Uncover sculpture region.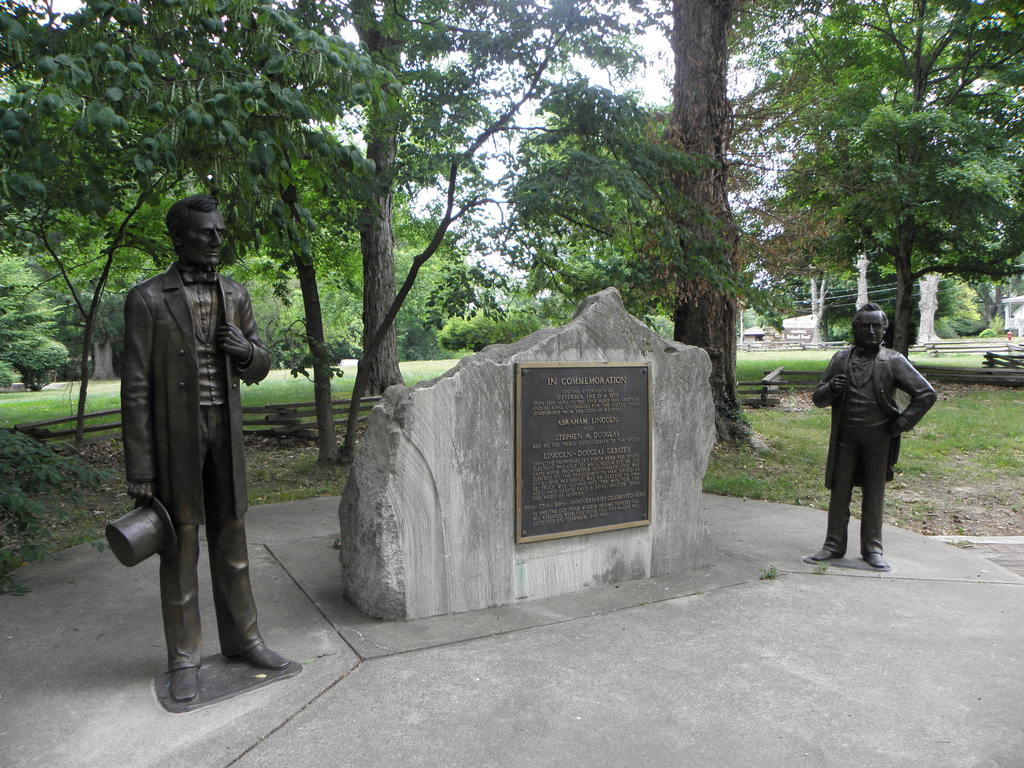
Uncovered: detection(810, 305, 938, 563).
